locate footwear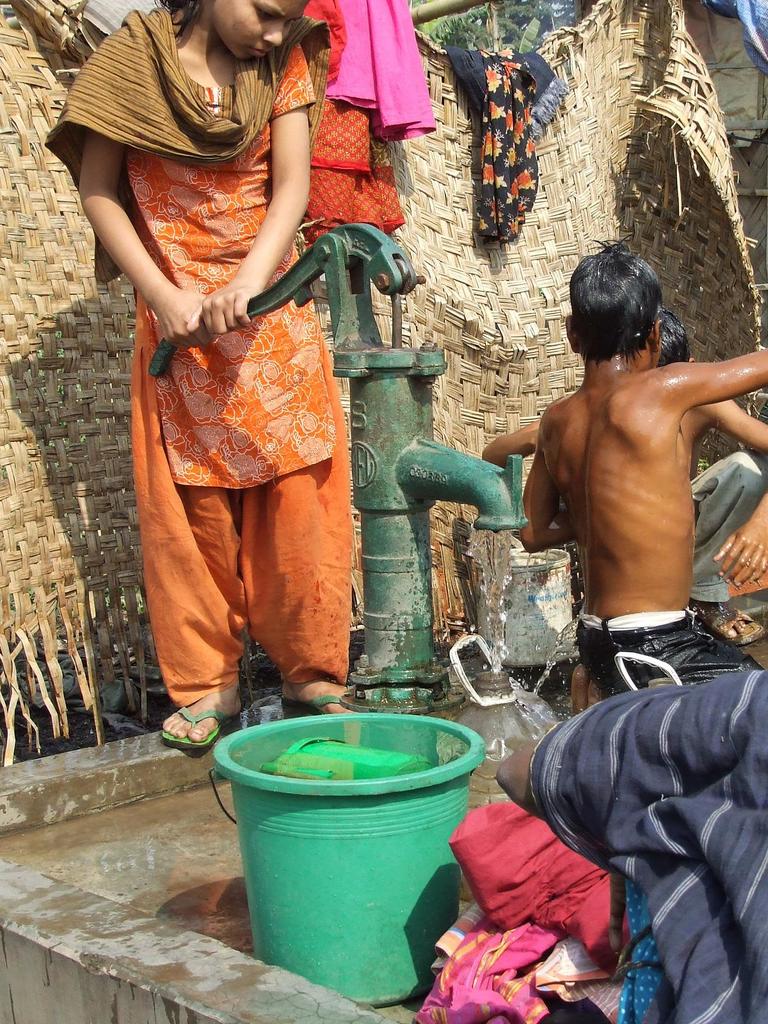
bbox(149, 698, 227, 765)
